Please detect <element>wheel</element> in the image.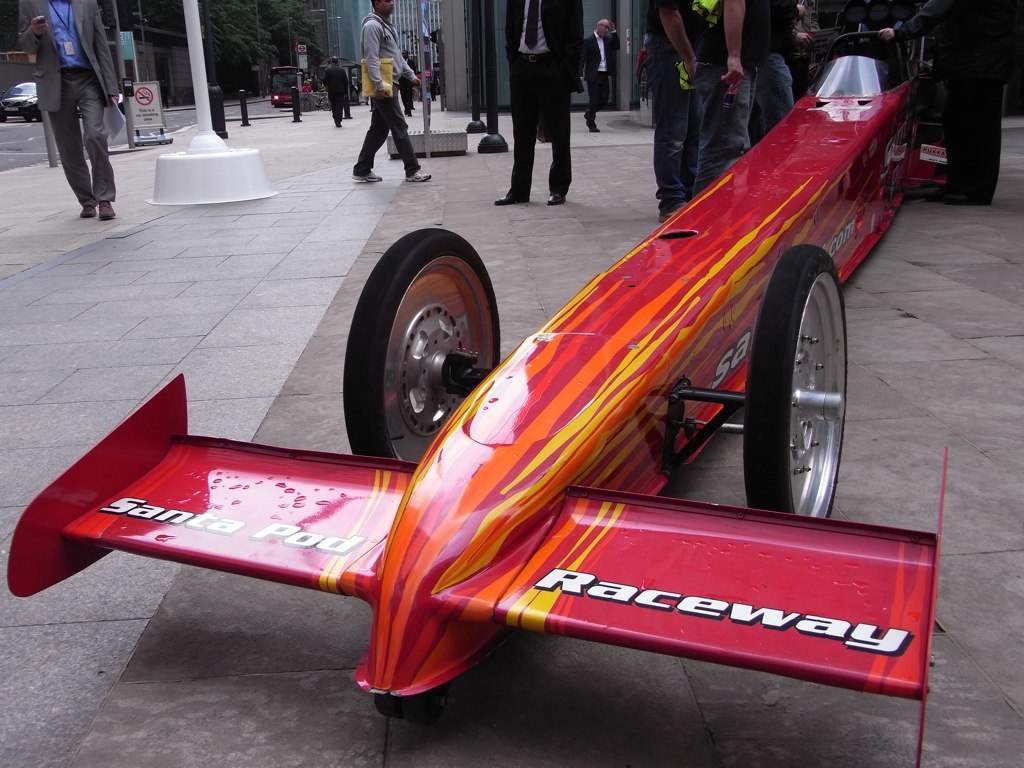
{"left": 833, "top": 30, "right": 884, "bottom": 54}.
